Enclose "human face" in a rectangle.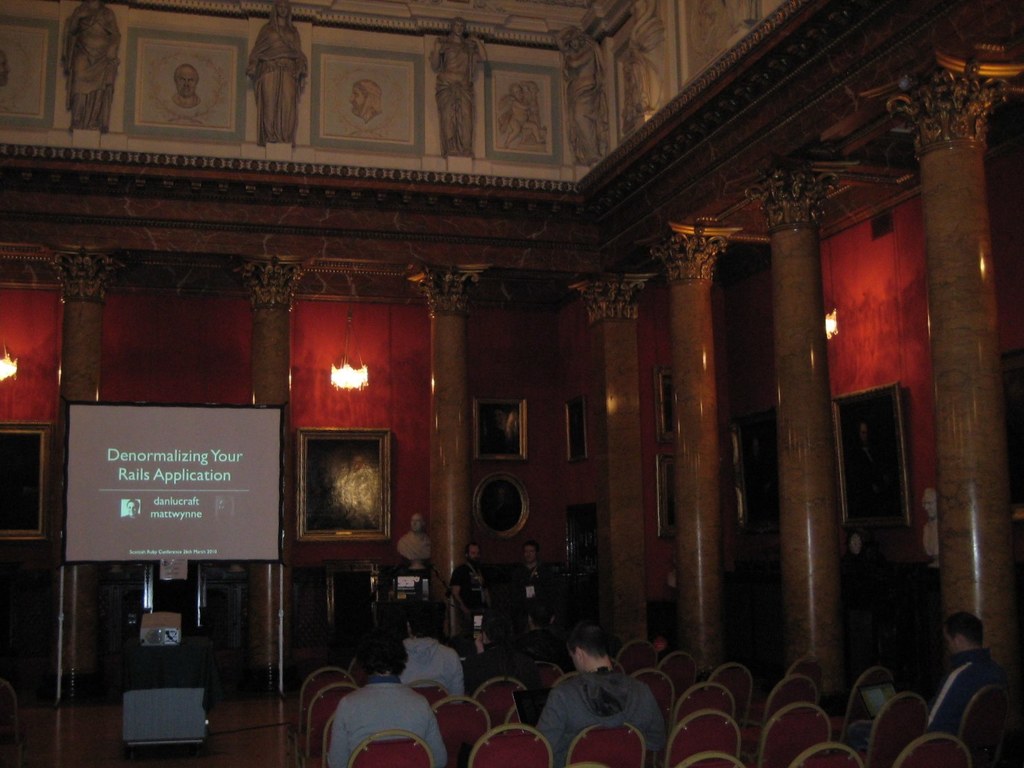
(left=524, top=544, right=536, bottom=564).
